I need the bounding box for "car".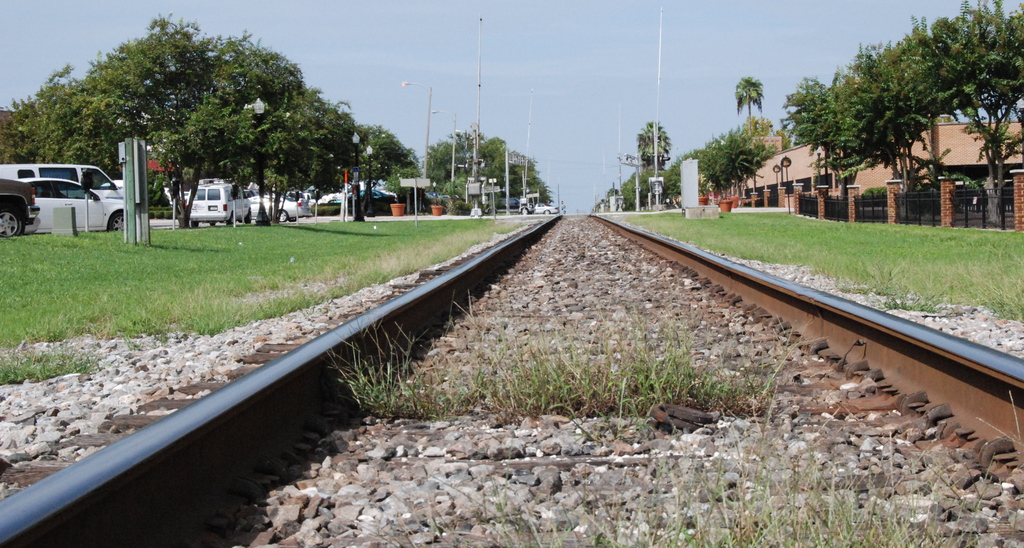
Here it is: x1=499 y1=198 x2=535 y2=216.
